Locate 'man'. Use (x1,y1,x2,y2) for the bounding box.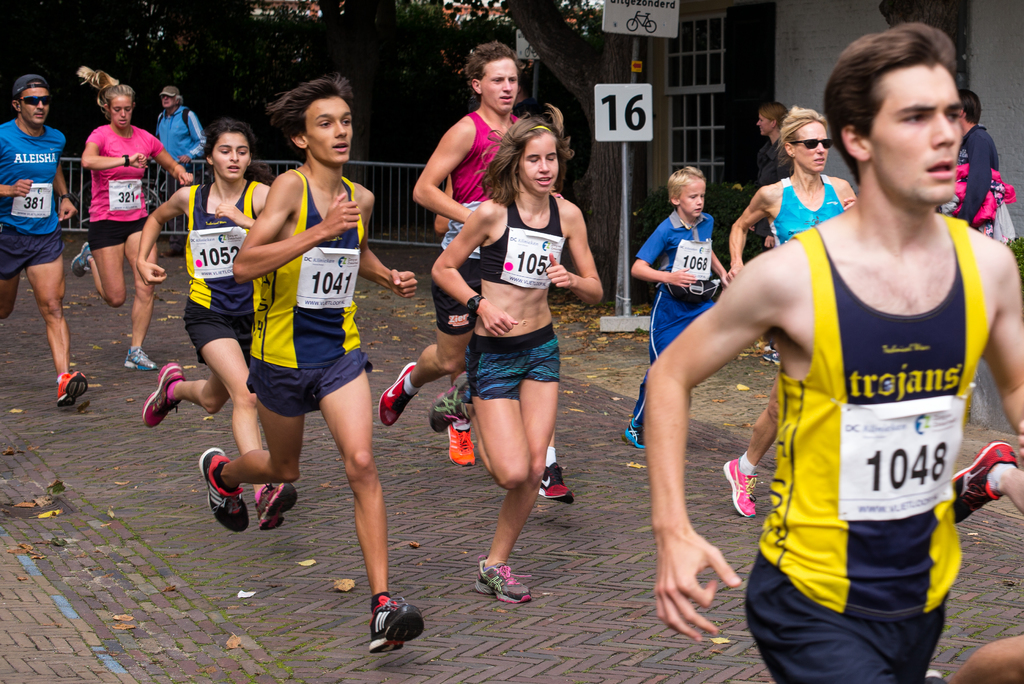
(509,79,557,127).
